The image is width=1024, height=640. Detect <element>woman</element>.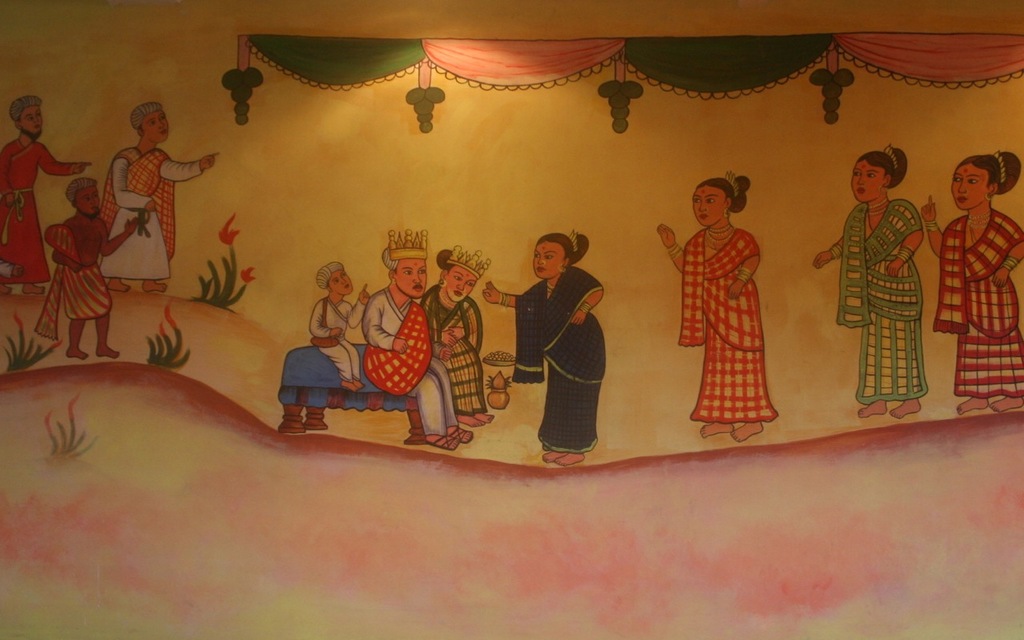
Detection: crop(916, 149, 1023, 413).
